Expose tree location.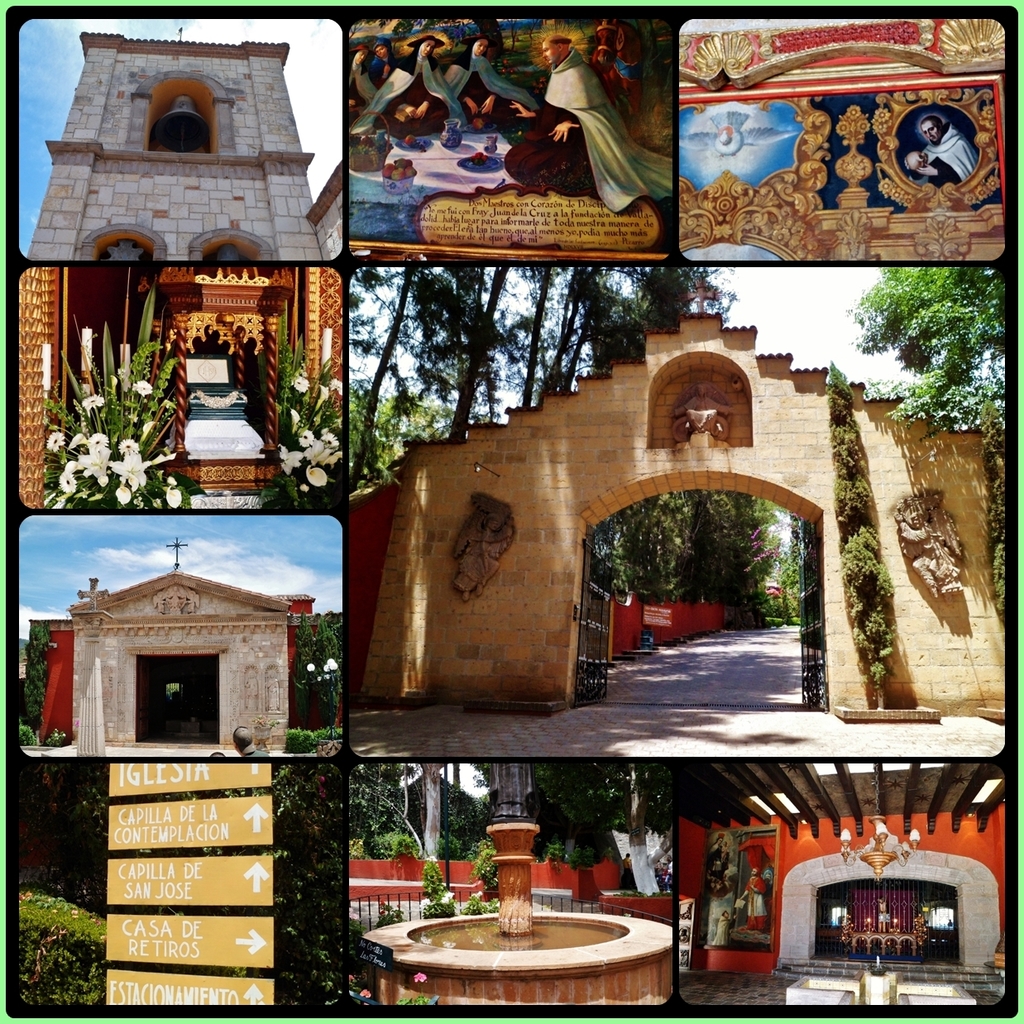
Exposed at bbox=[599, 498, 692, 605].
